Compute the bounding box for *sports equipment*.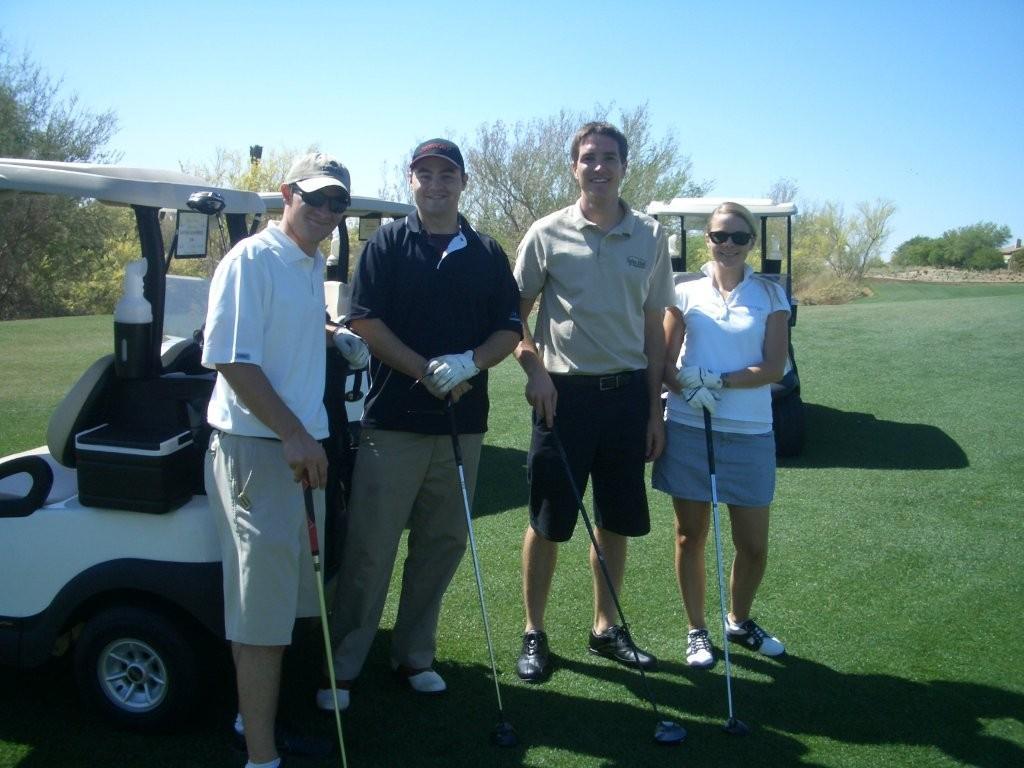
bbox=[675, 366, 721, 389].
